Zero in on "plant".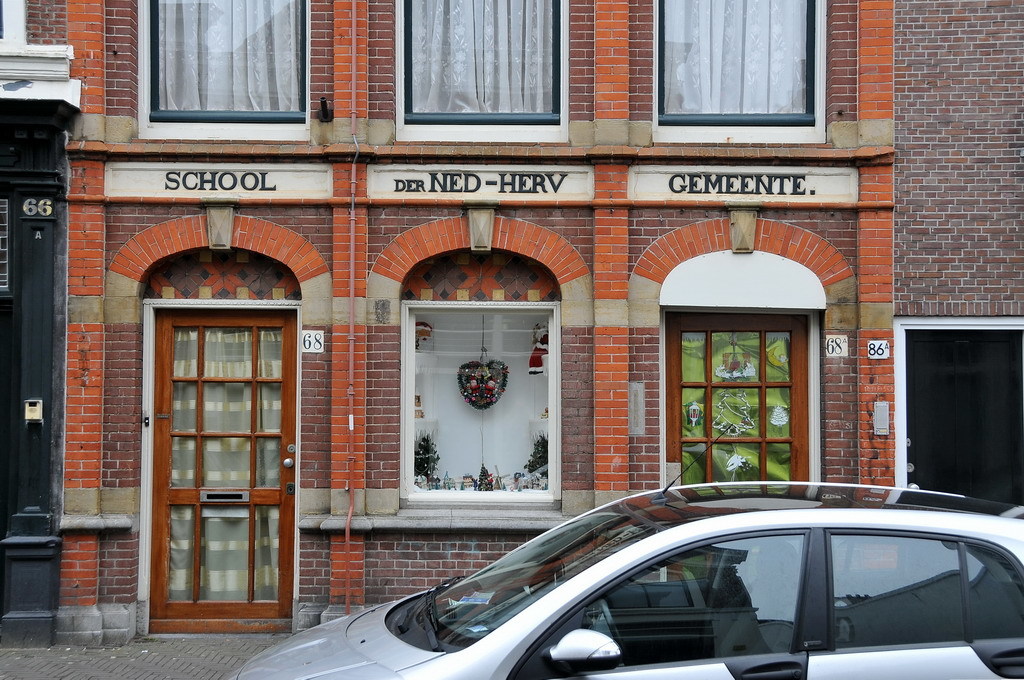
Zeroed in: 416 427 442 478.
